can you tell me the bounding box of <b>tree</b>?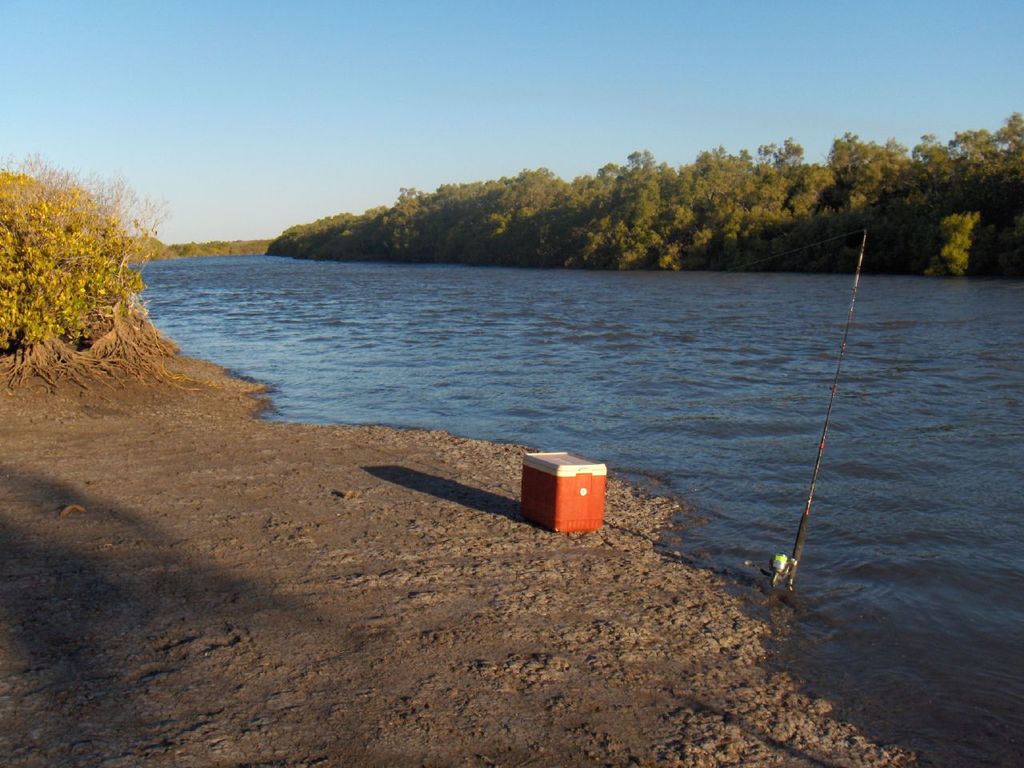
pyautogui.locateOnScreen(0, 154, 174, 262).
